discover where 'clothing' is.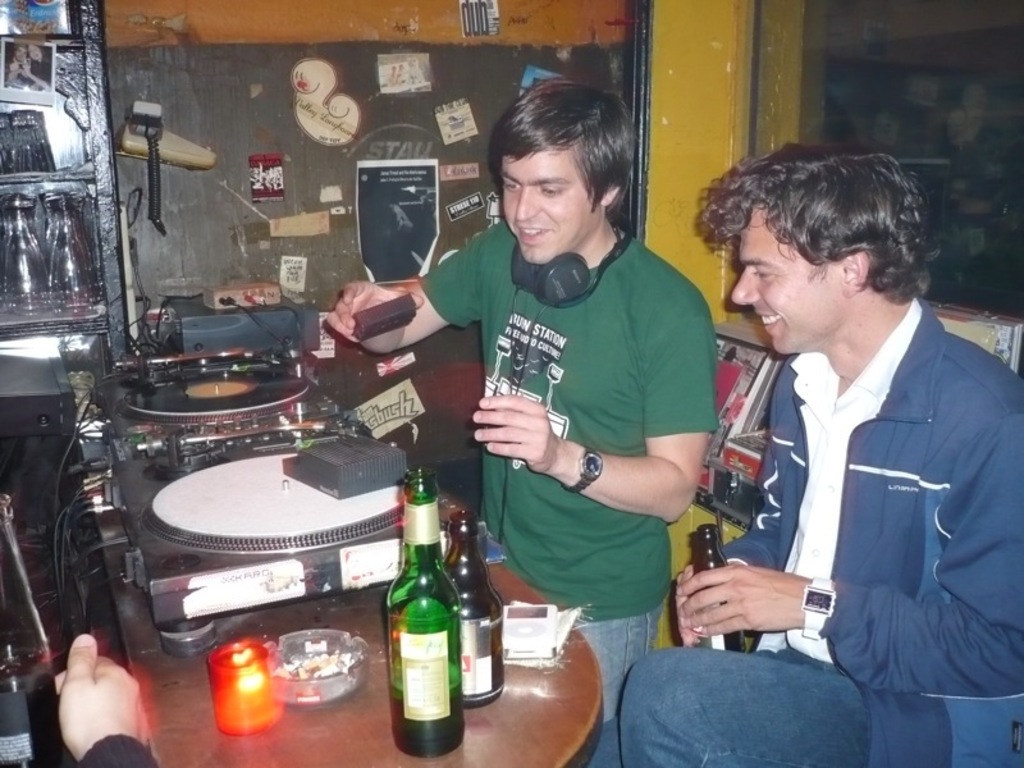
Discovered at x1=396, y1=238, x2=710, y2=708.
